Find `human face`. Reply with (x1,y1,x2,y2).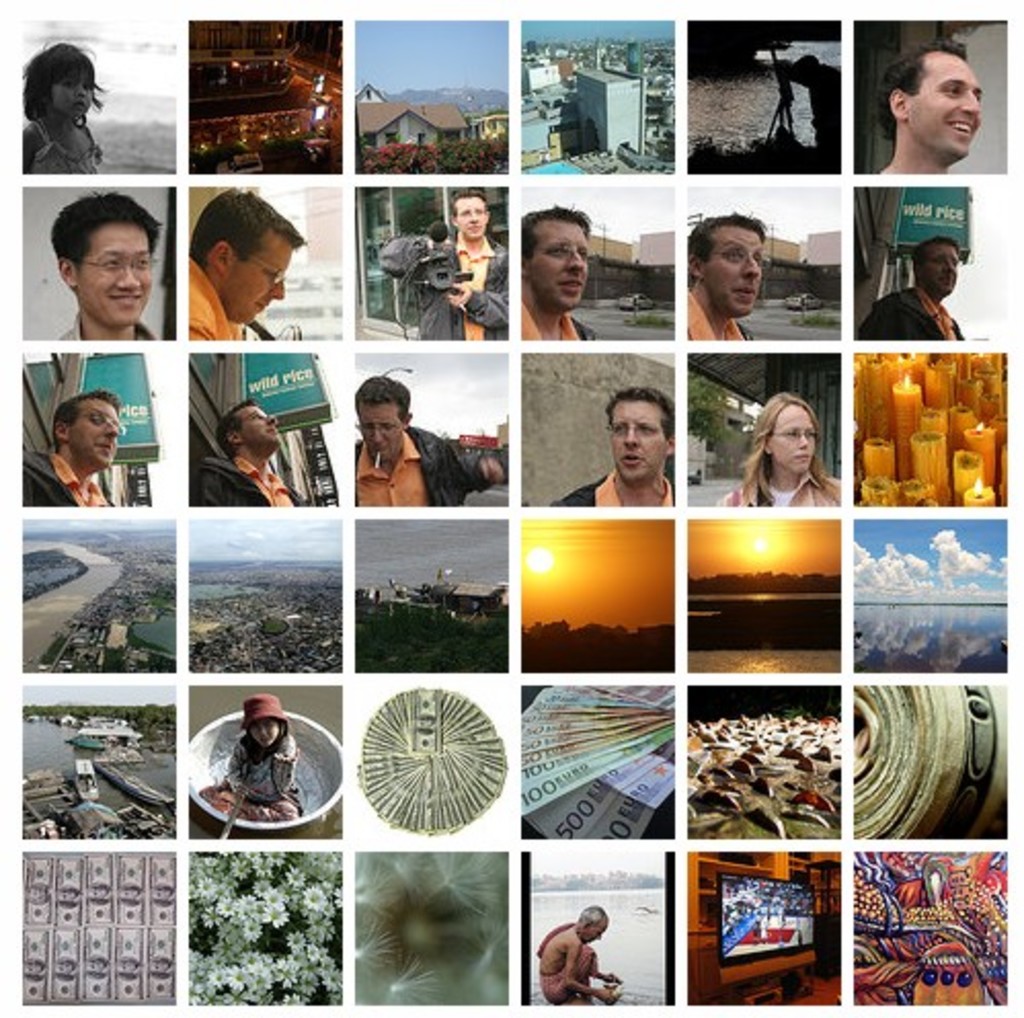
(454,197,486,242).
